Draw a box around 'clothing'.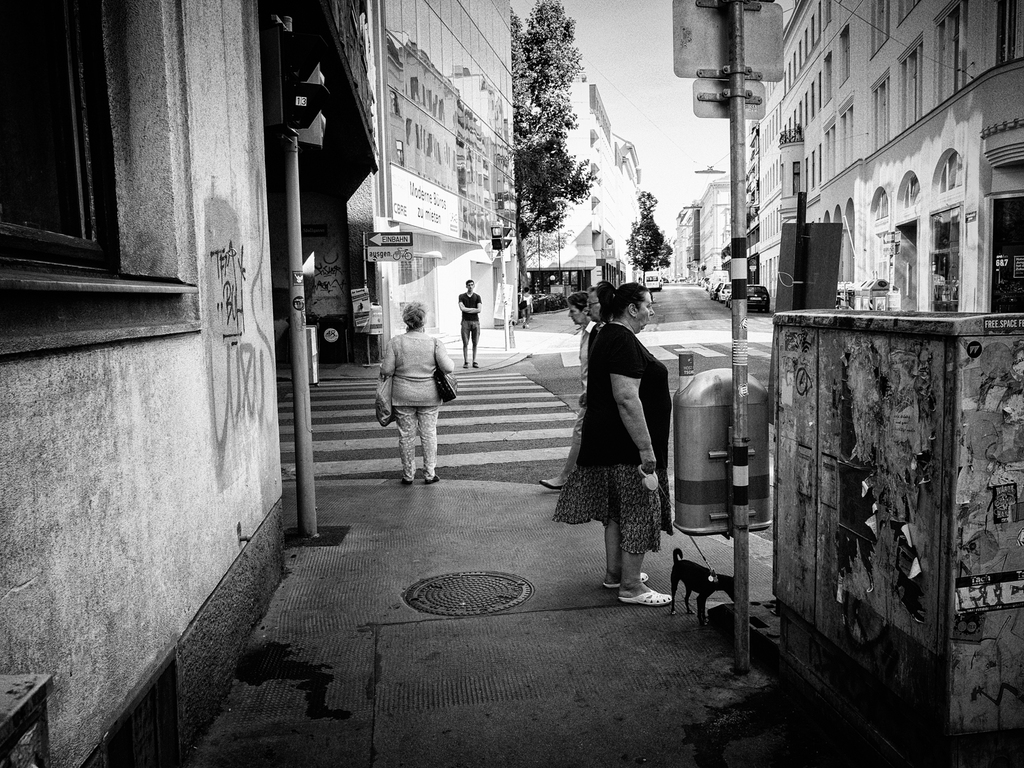
567 289 679 562.
